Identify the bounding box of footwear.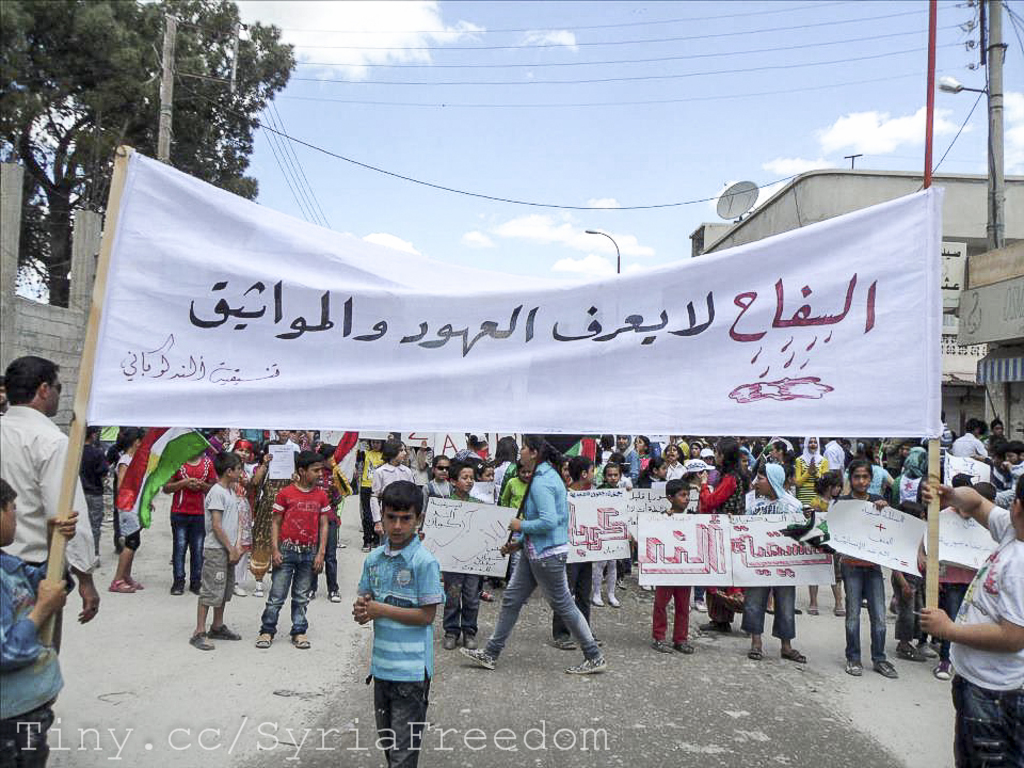
rect(931, 661, 955, 685).
